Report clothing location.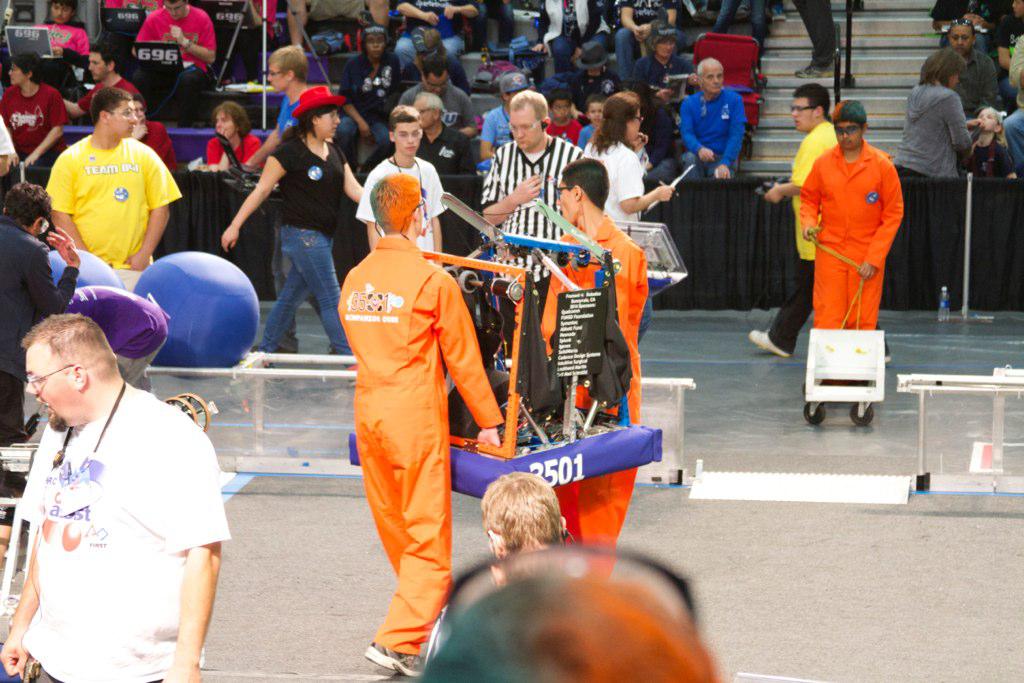
Report: 338,230,501,635.
